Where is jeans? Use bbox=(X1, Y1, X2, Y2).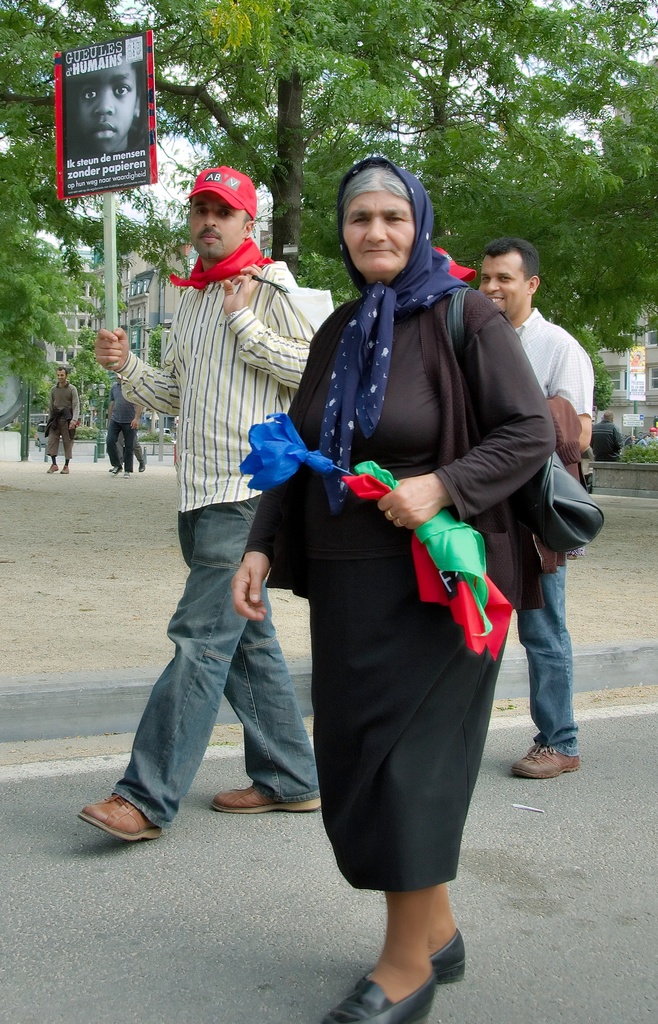
bbox=(97, 528, 320, 854).
